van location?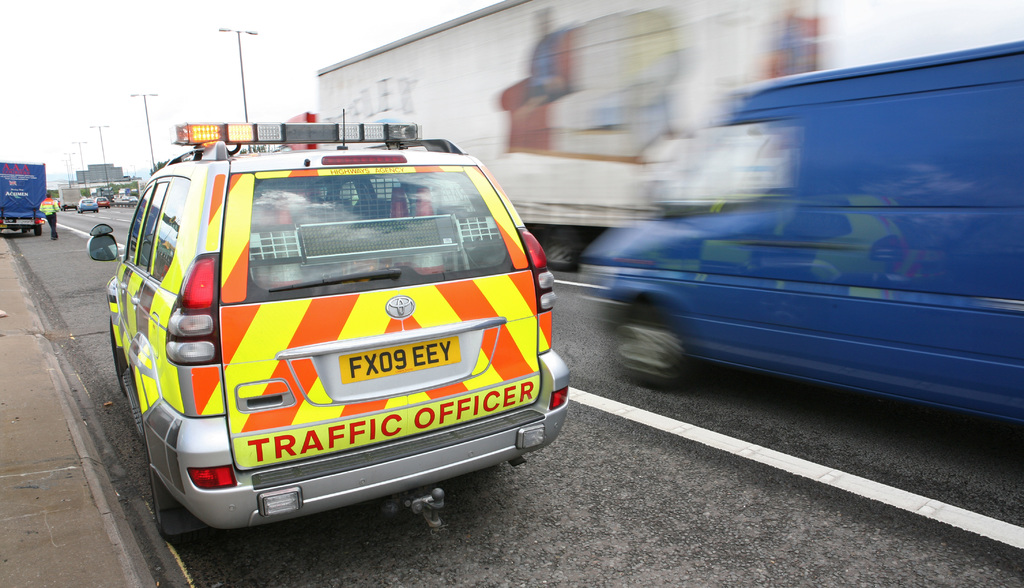
[590, 41, 1023, 393]
